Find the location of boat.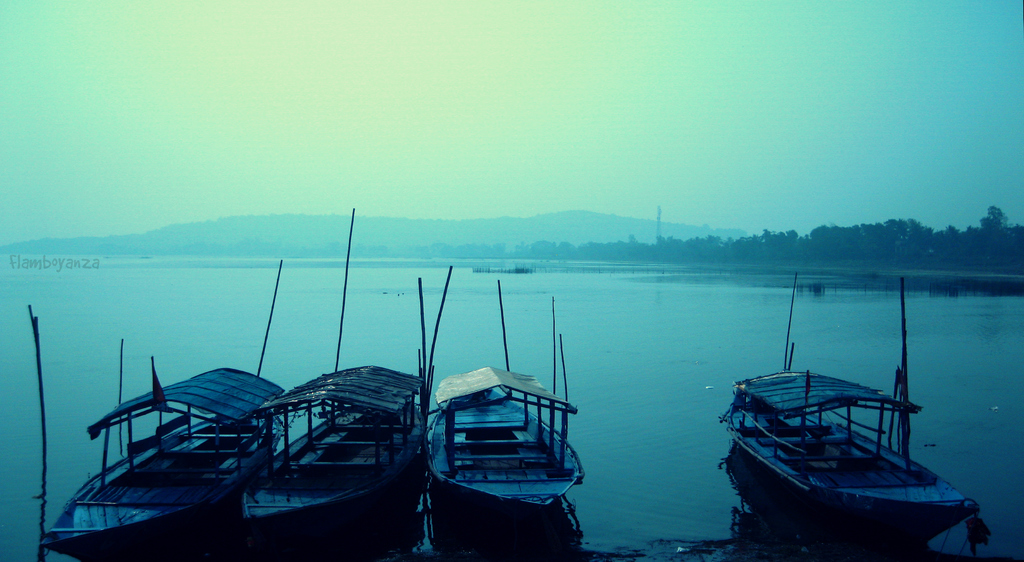
Location: 422/280/584/561.
